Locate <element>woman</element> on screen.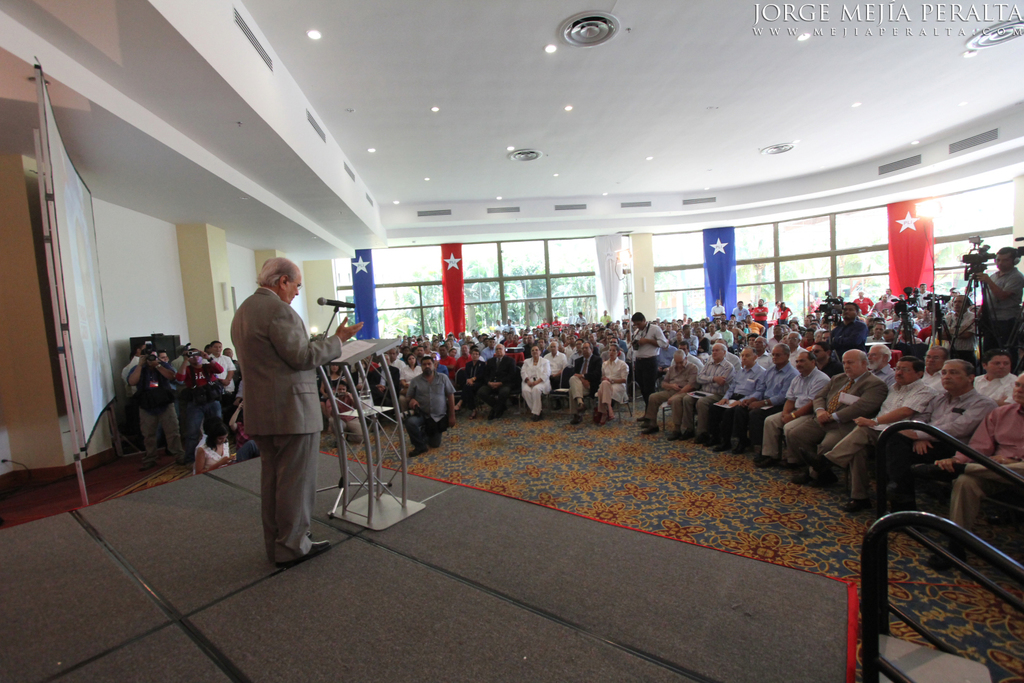
On screen at bbox=[520, 346, 552, 421].
